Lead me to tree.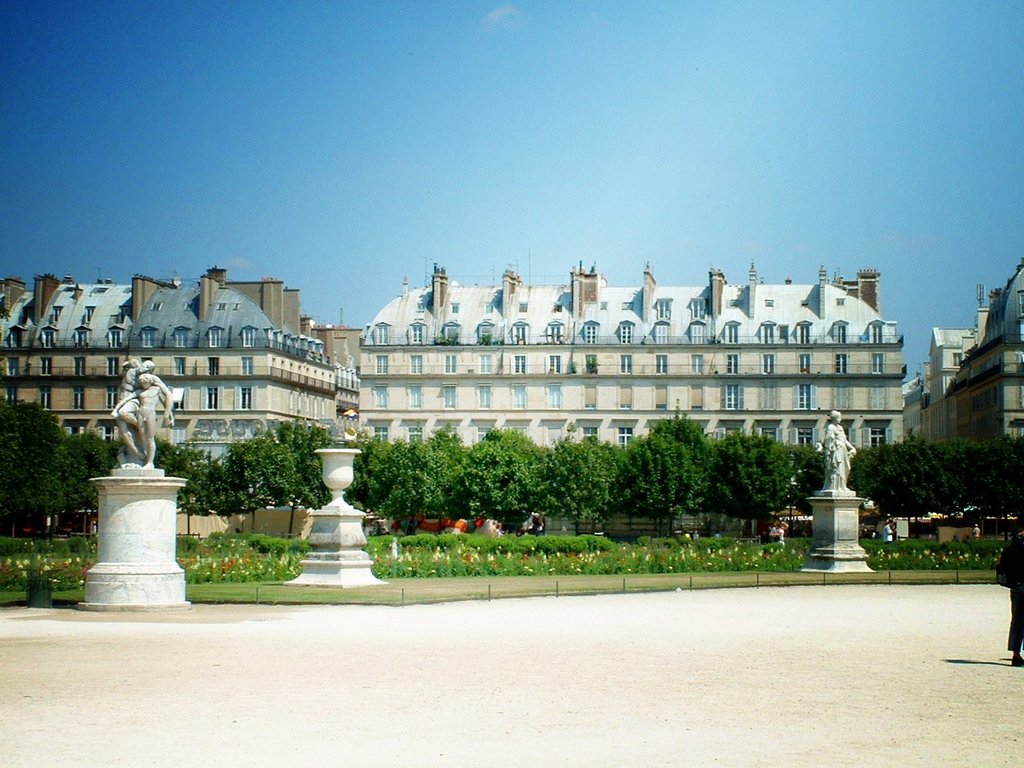
Lead to bbox(6, 422, 98, 520).
